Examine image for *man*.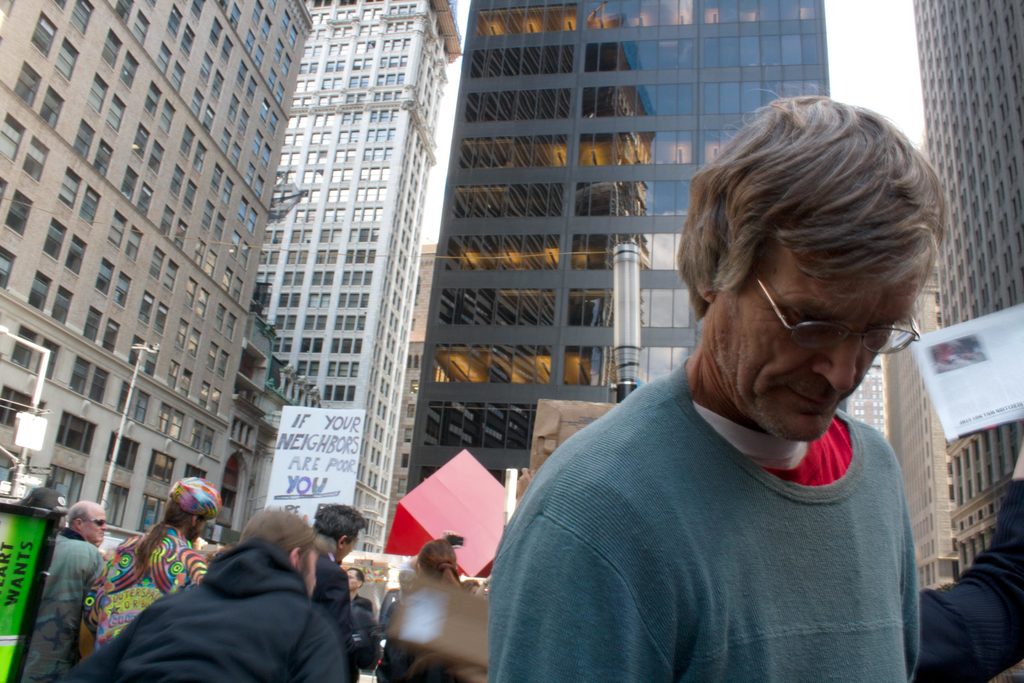
Examination result: locate(486, 91, 952, 682).
